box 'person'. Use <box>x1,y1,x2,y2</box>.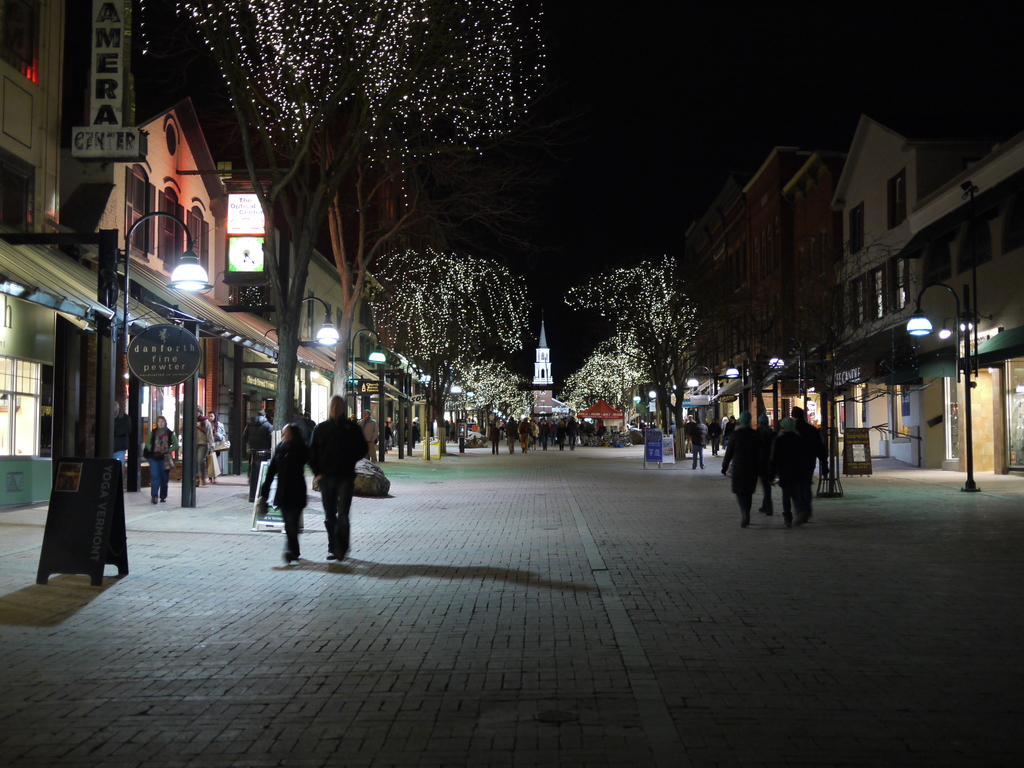
<box>237,406,273,506</box>.
